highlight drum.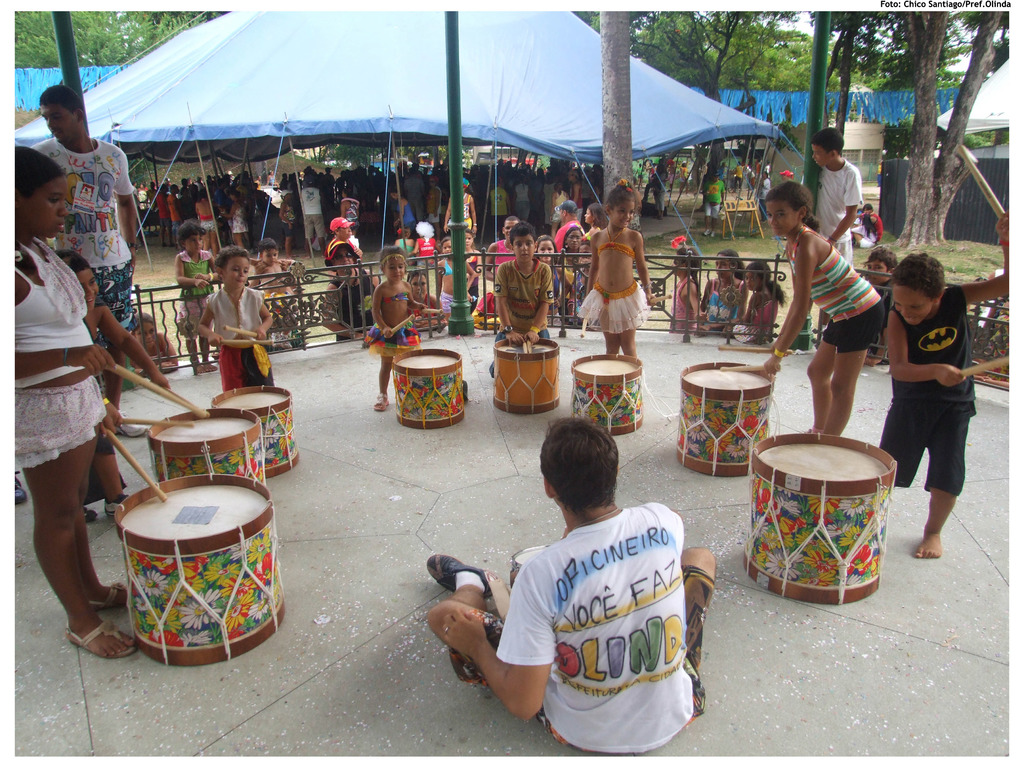
Highlighted region: [x1=209, y1=385, x2=300, y2=476].
